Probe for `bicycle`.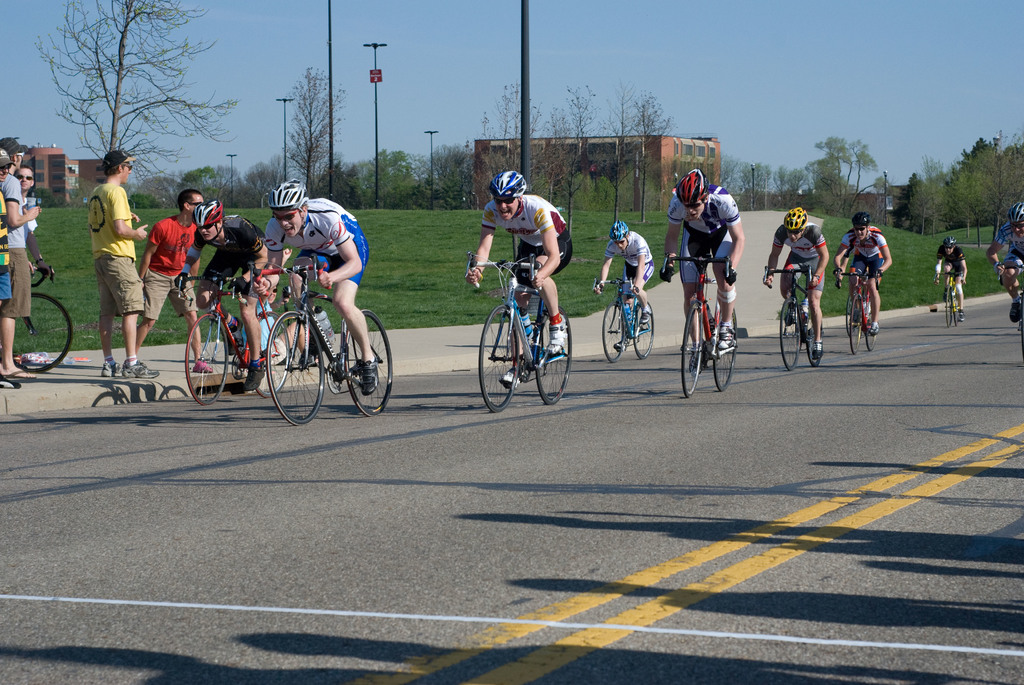
Probe result: bbox=(768, 267, 814, 365).
